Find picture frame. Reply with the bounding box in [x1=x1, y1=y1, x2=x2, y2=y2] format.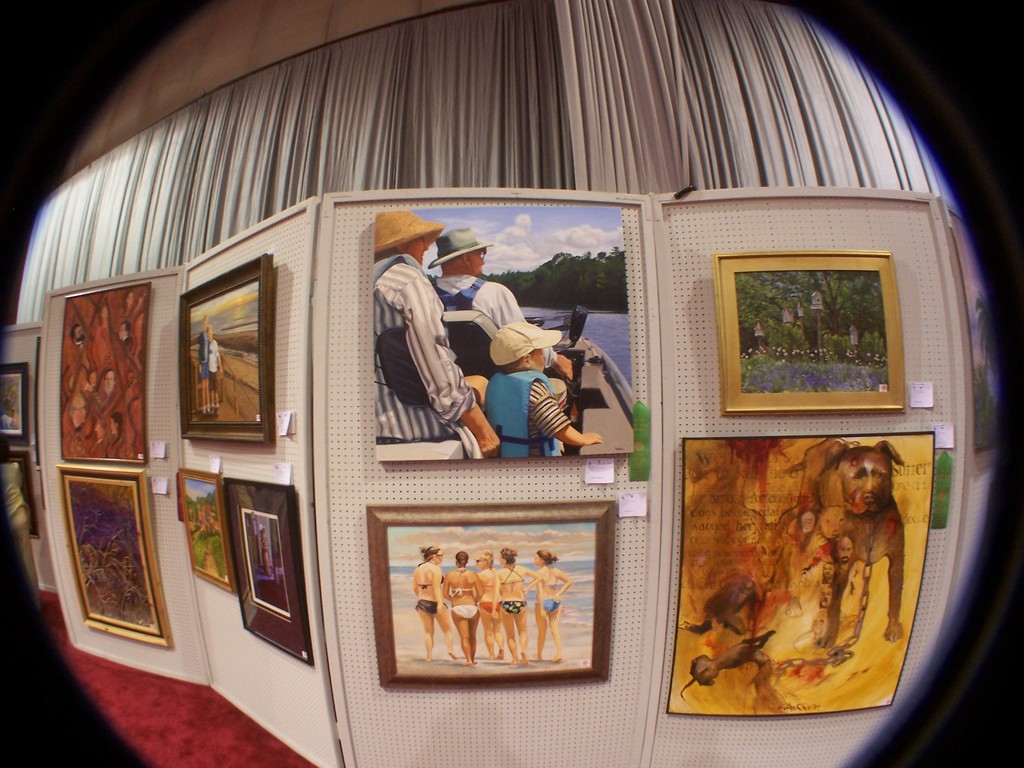
[x1=178, y1=257, x2=271, y2=443].
